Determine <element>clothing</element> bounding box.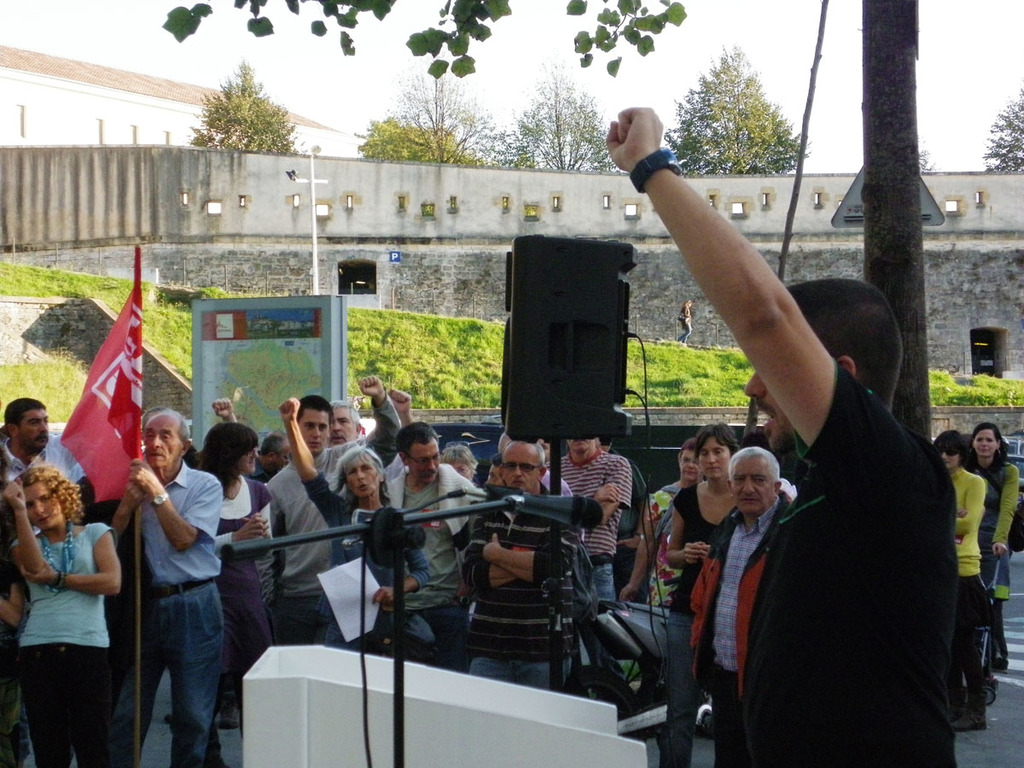
Determined: (684,485,796,767).
